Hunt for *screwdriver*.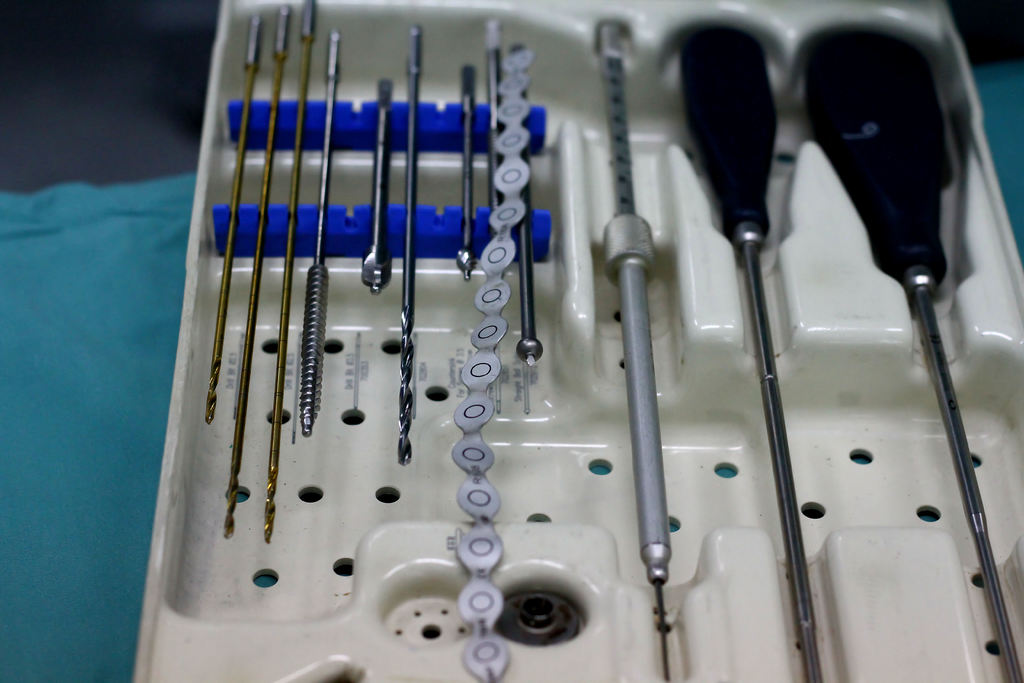
Hunted down at detection(804, 22, 1019, 682).
